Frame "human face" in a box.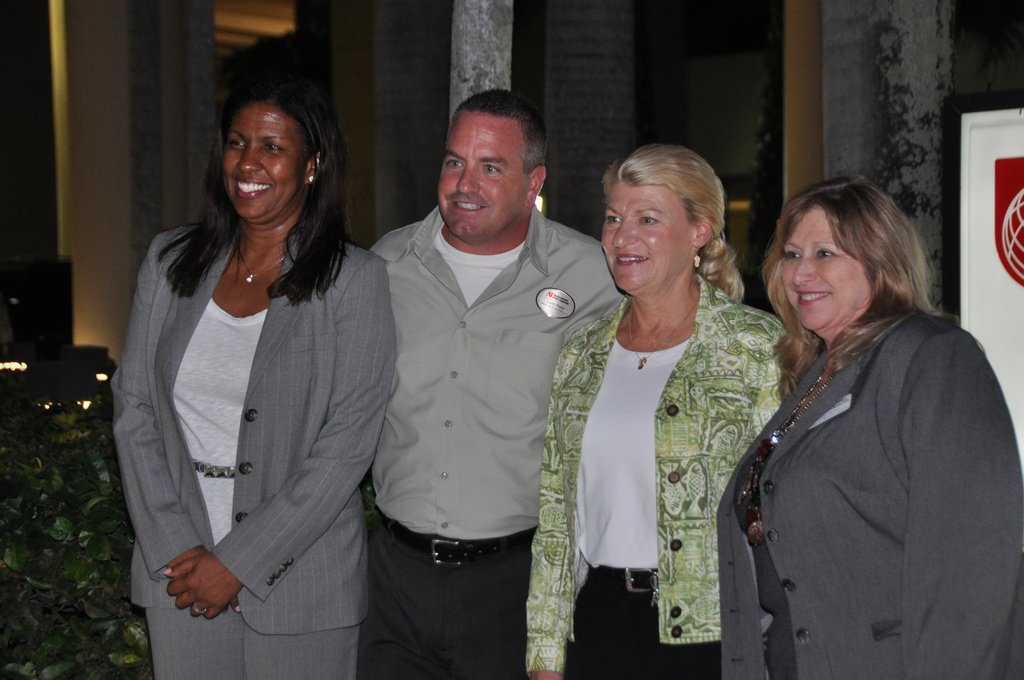
597:185:689:294.
